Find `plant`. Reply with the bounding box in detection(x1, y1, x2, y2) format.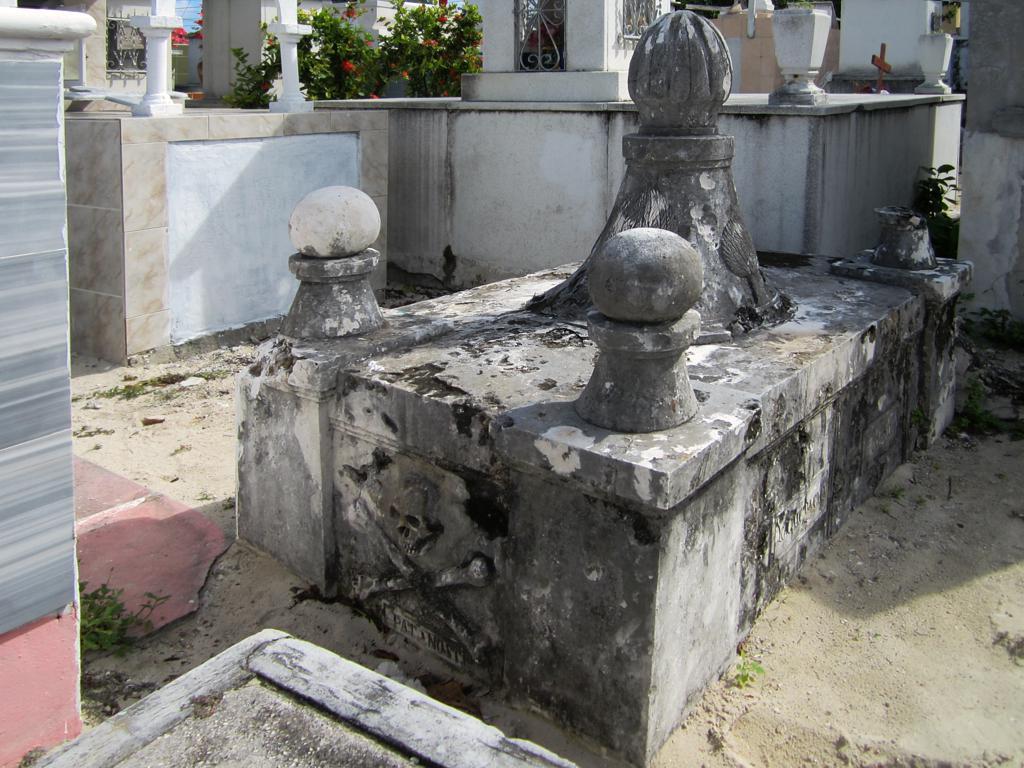
detection(940, 0, 956, 26).
